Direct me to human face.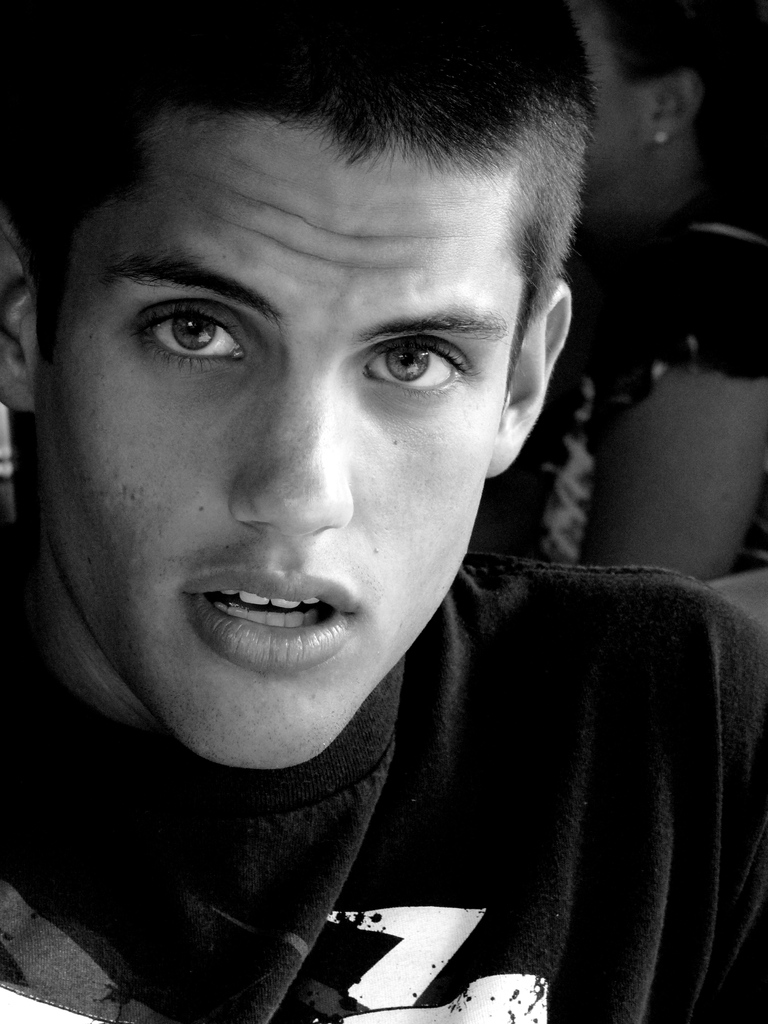
Direction: box(38, 140, 518, 772).
